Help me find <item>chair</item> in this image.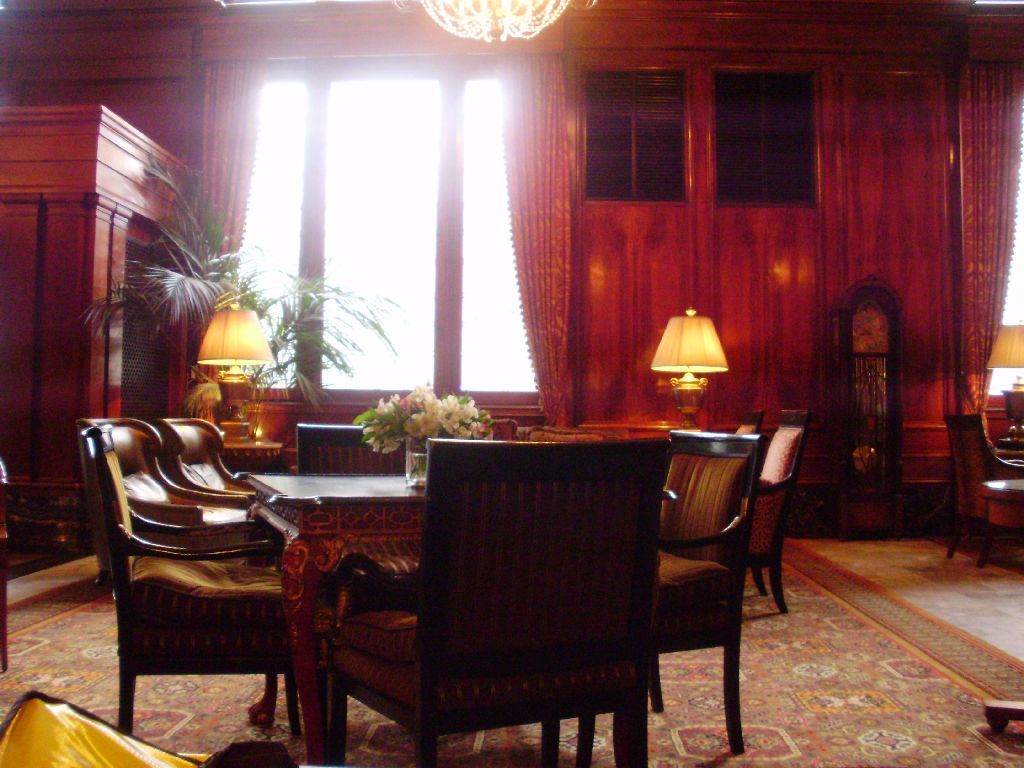
Found it: {"x1": 295, "y1": 420, "x2": 410, "y2": 475}.
